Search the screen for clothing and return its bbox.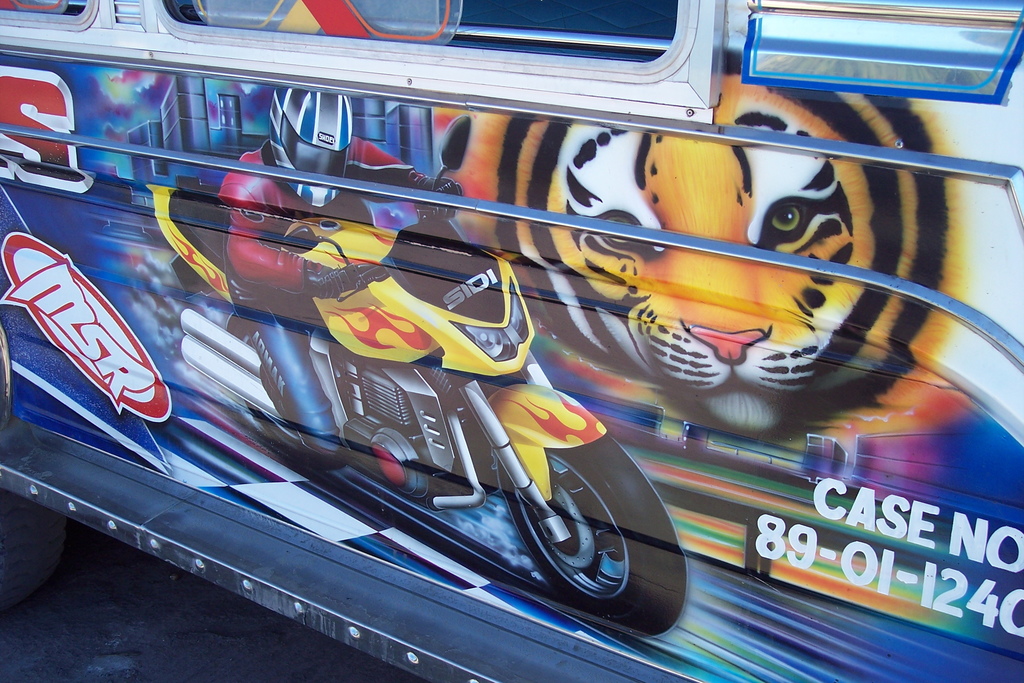
Found: detection(220, 130, 430, 452).
